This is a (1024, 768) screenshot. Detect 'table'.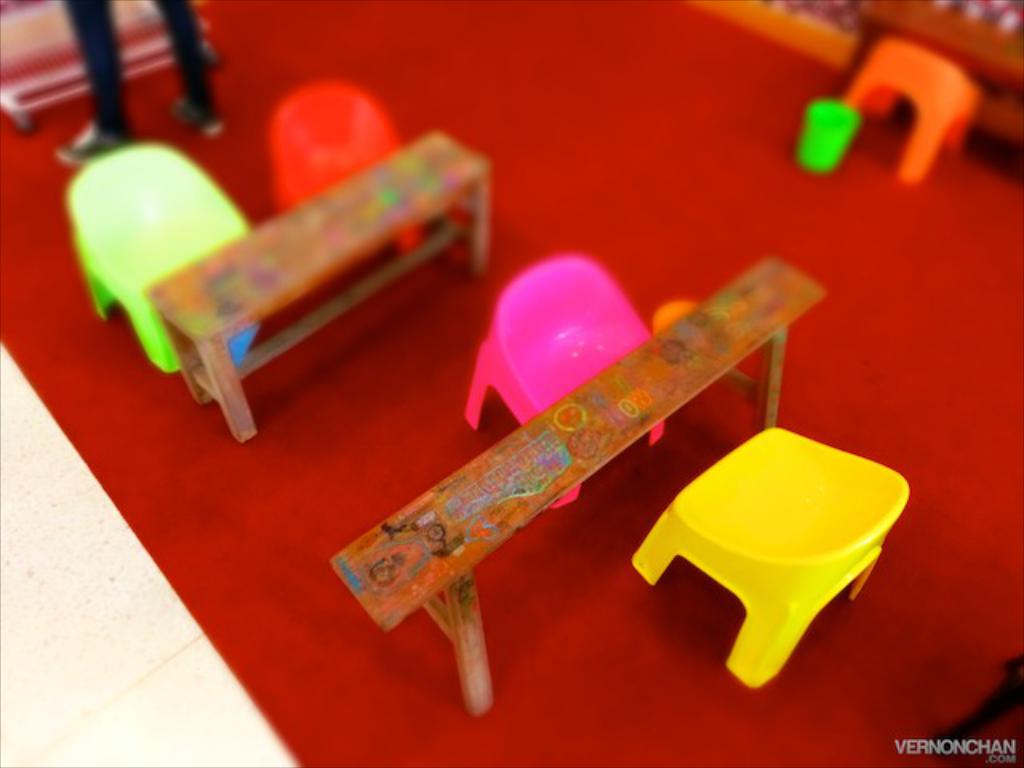
<bbox>331, 261, 826, 714</bbox>.
